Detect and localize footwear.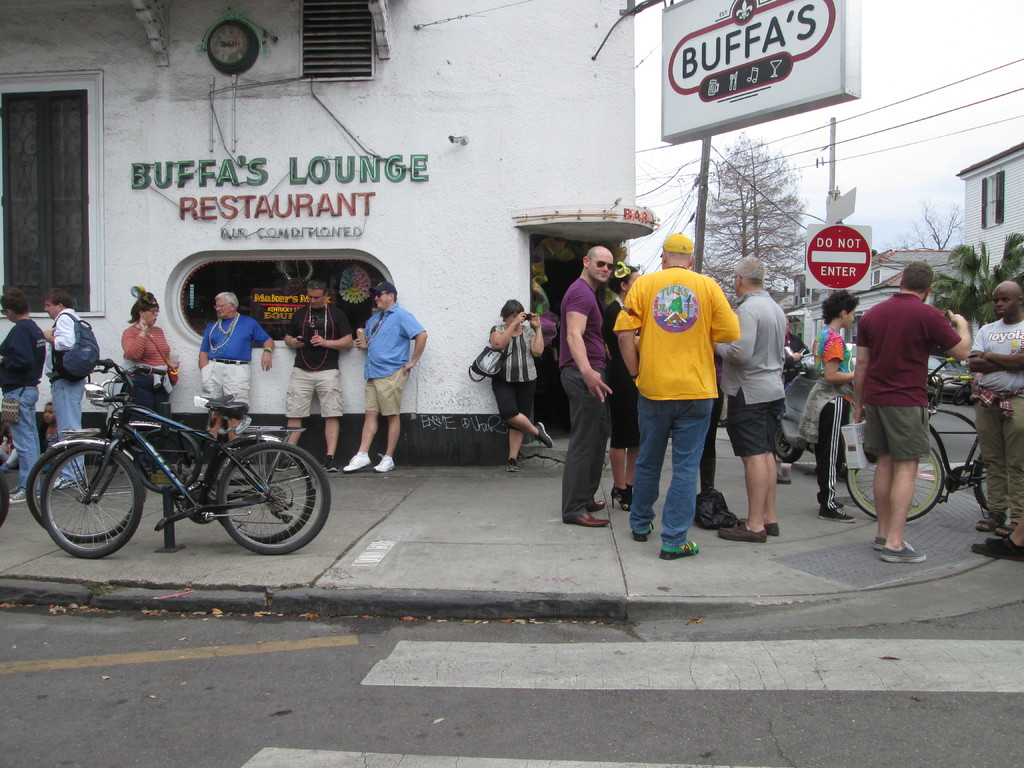
Localized at detection(881, 542, 922, 561).
